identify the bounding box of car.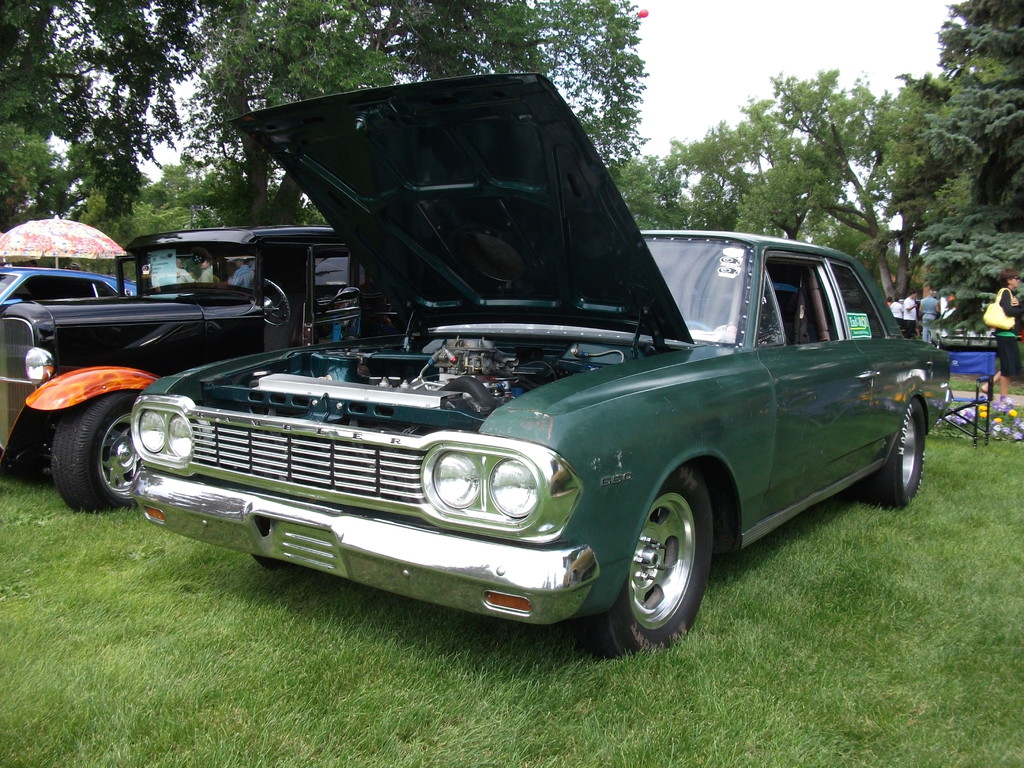
<region>0, 225, 439, 513</region>.
